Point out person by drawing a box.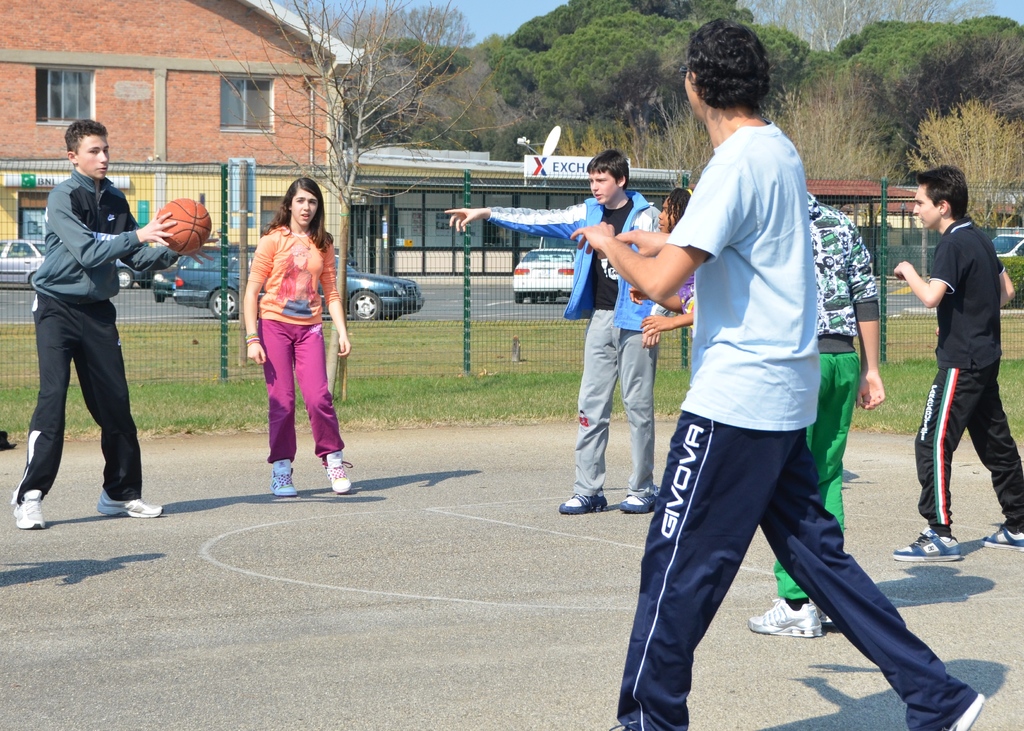
Rect(741, 188, 888, 641).
